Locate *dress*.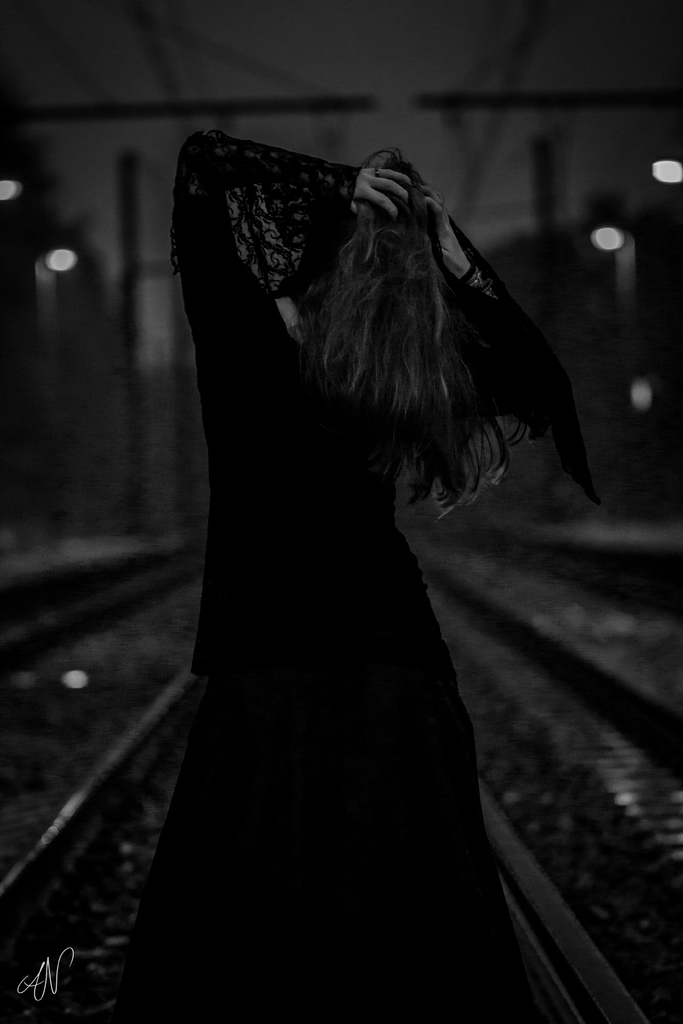
Bounding box: rect(134, 129, 554, 1023).
